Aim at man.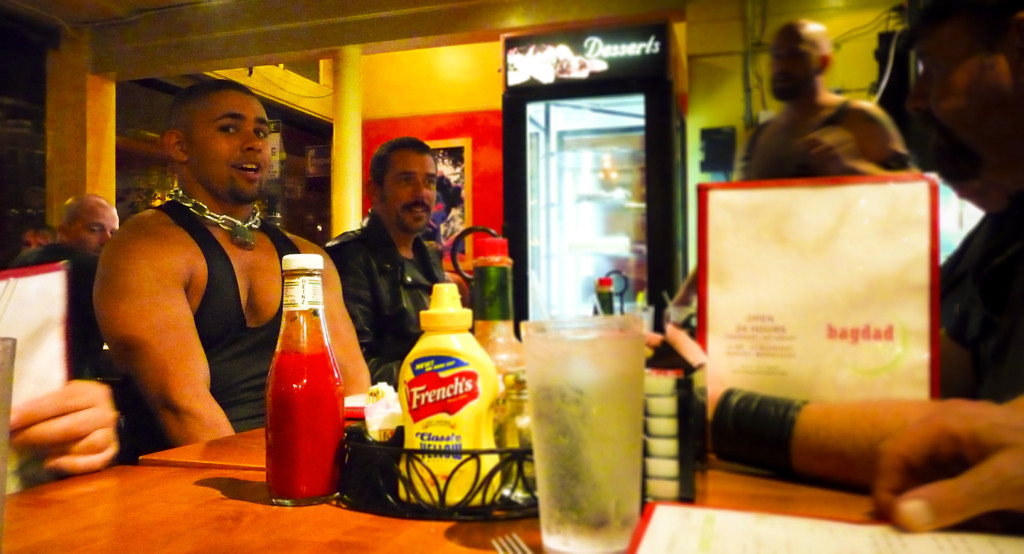
Aimed at <region>9, 195, 116, 368</region>.
